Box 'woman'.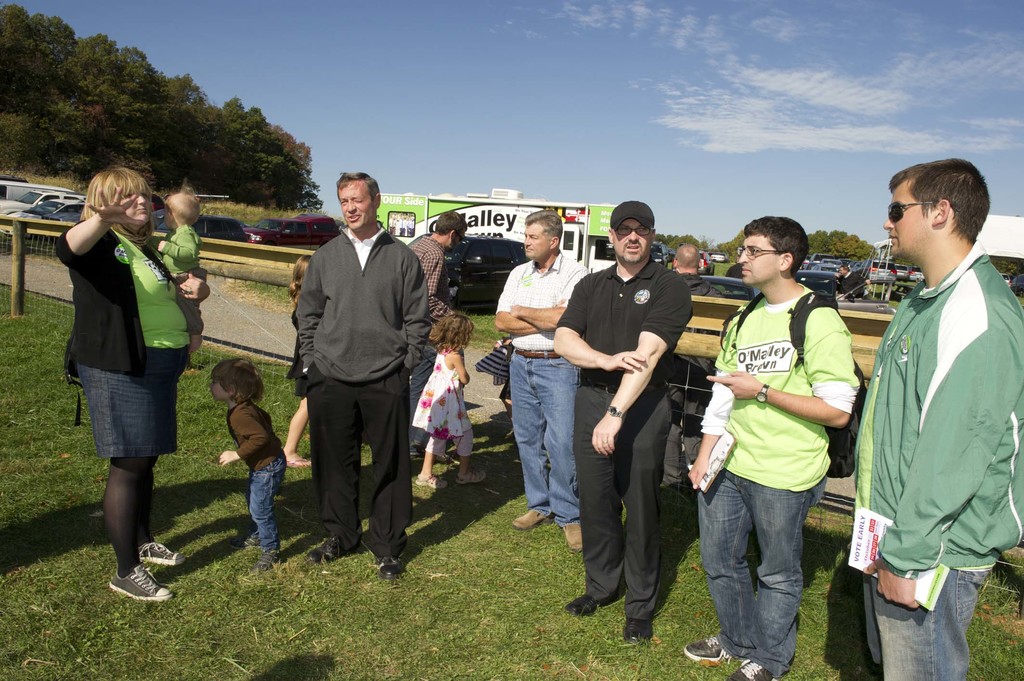
(left=49, top=156, right=202, bottom=582).
